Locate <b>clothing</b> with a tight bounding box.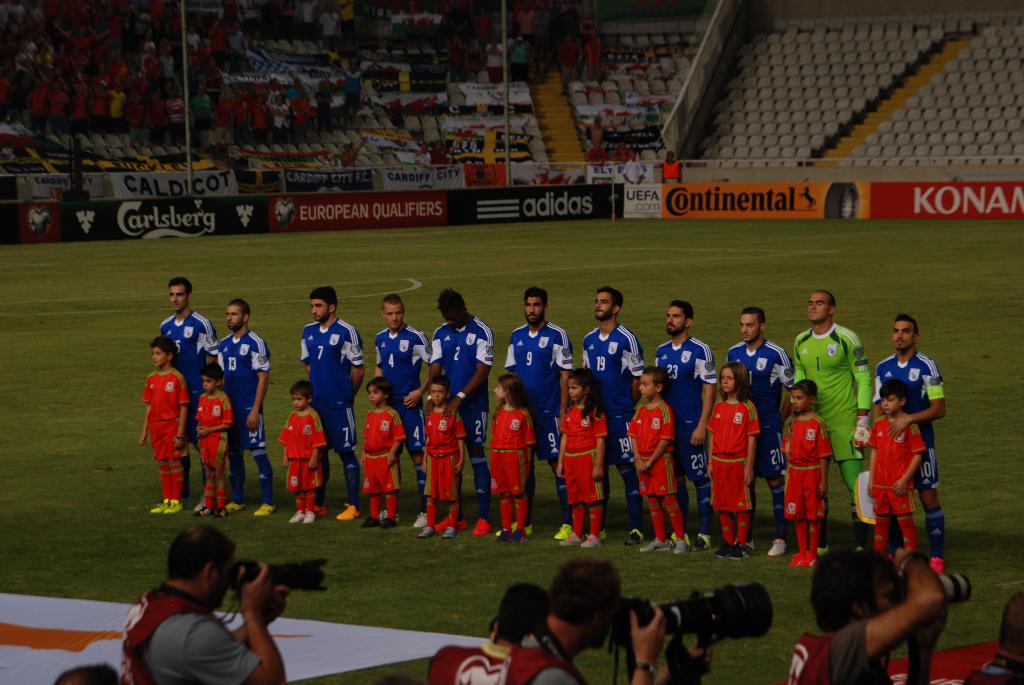
<bbox>156, 319, 232, 409</bbox>.
